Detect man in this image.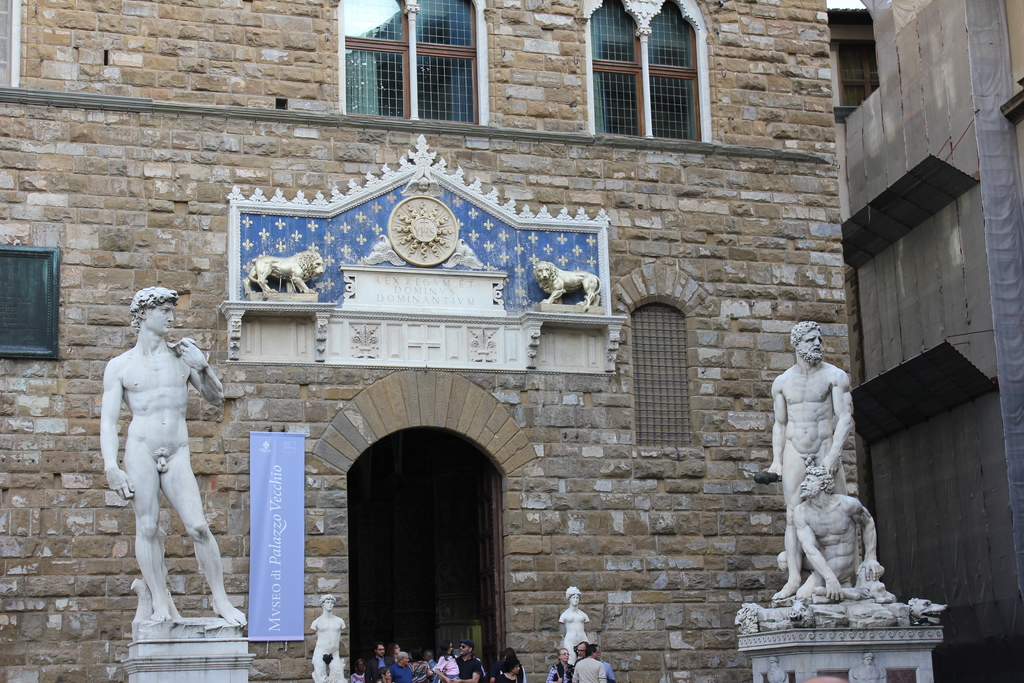
Detection: 554/585/588/662.
